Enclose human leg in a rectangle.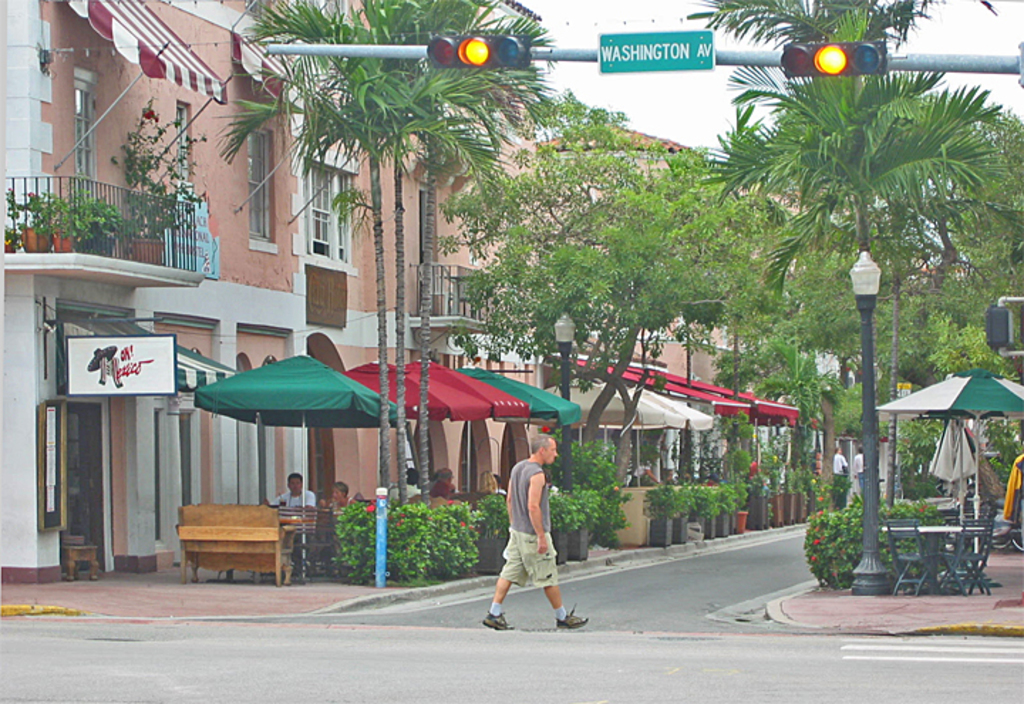
479 532 526 633.
